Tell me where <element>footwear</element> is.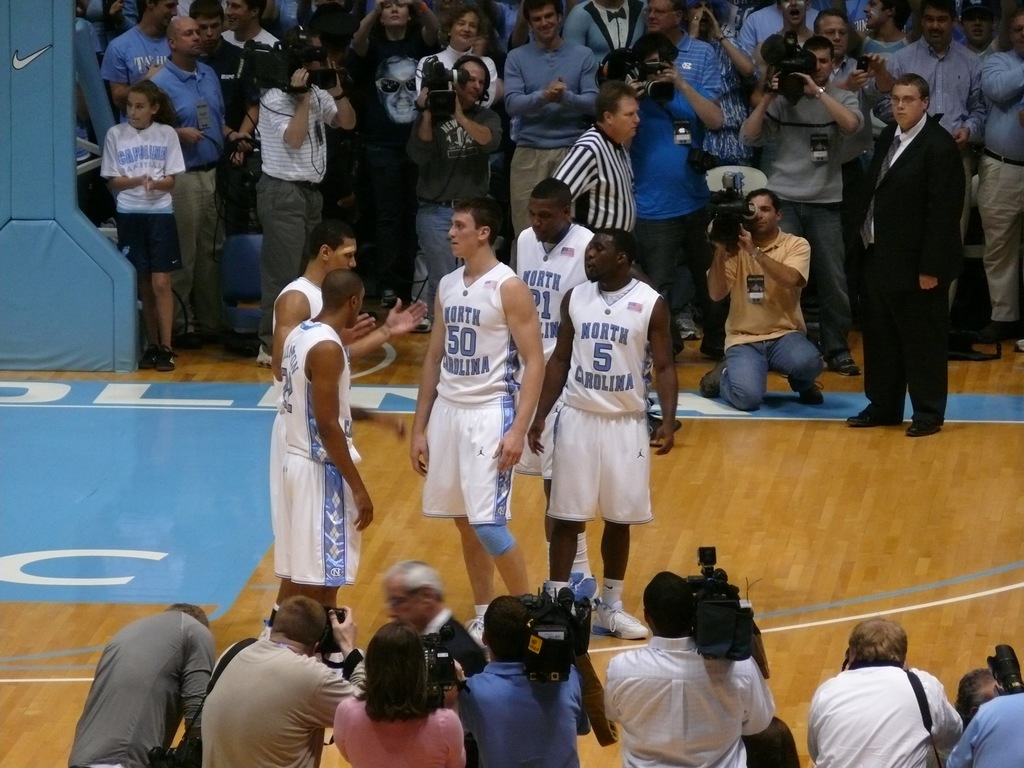
<element>footwear</element> is at <box>463,602,490,647</box>.
